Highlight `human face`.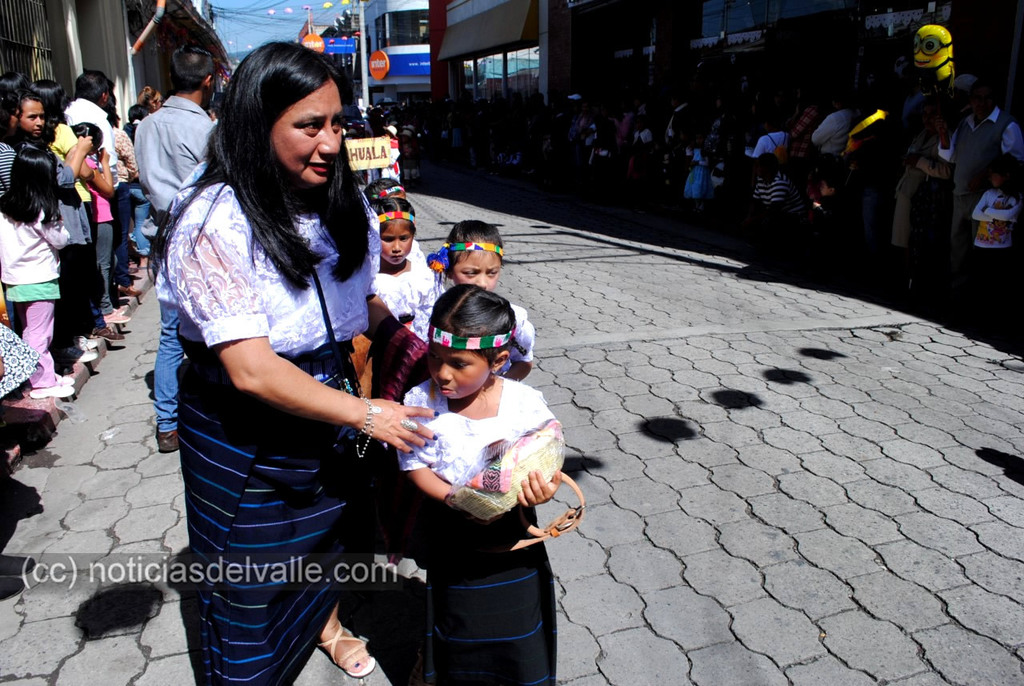
Highlighted region: pyautogui.locateOnScreen(378, 223, 410, 263).
